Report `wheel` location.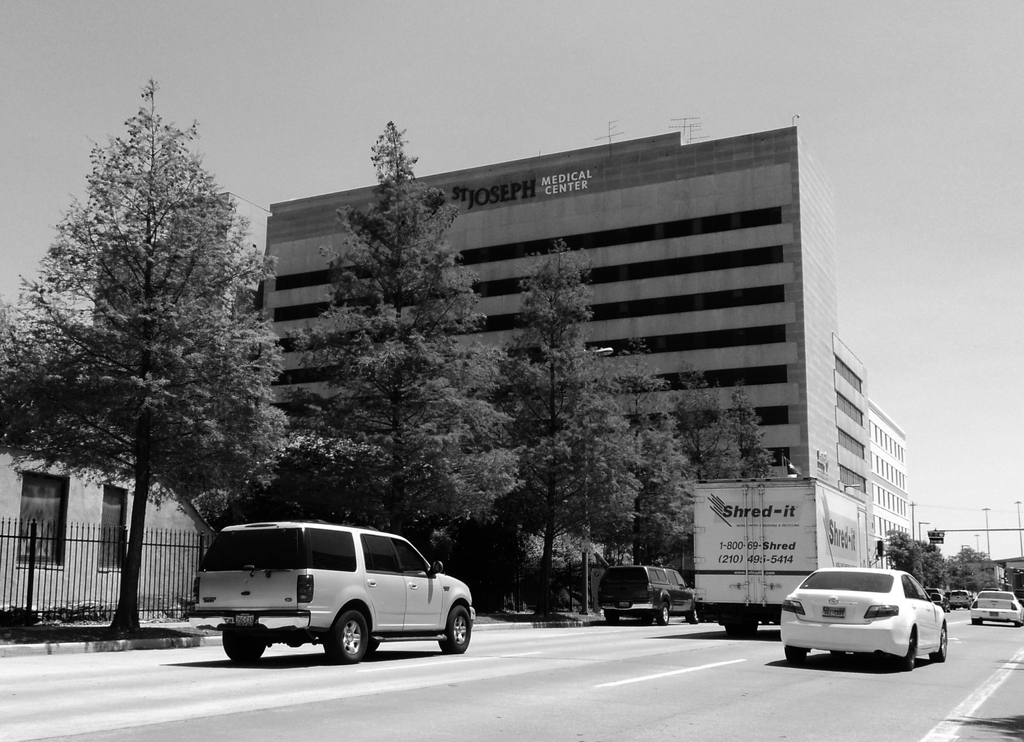
Report: l=902, t=631, r=916, b=670.
